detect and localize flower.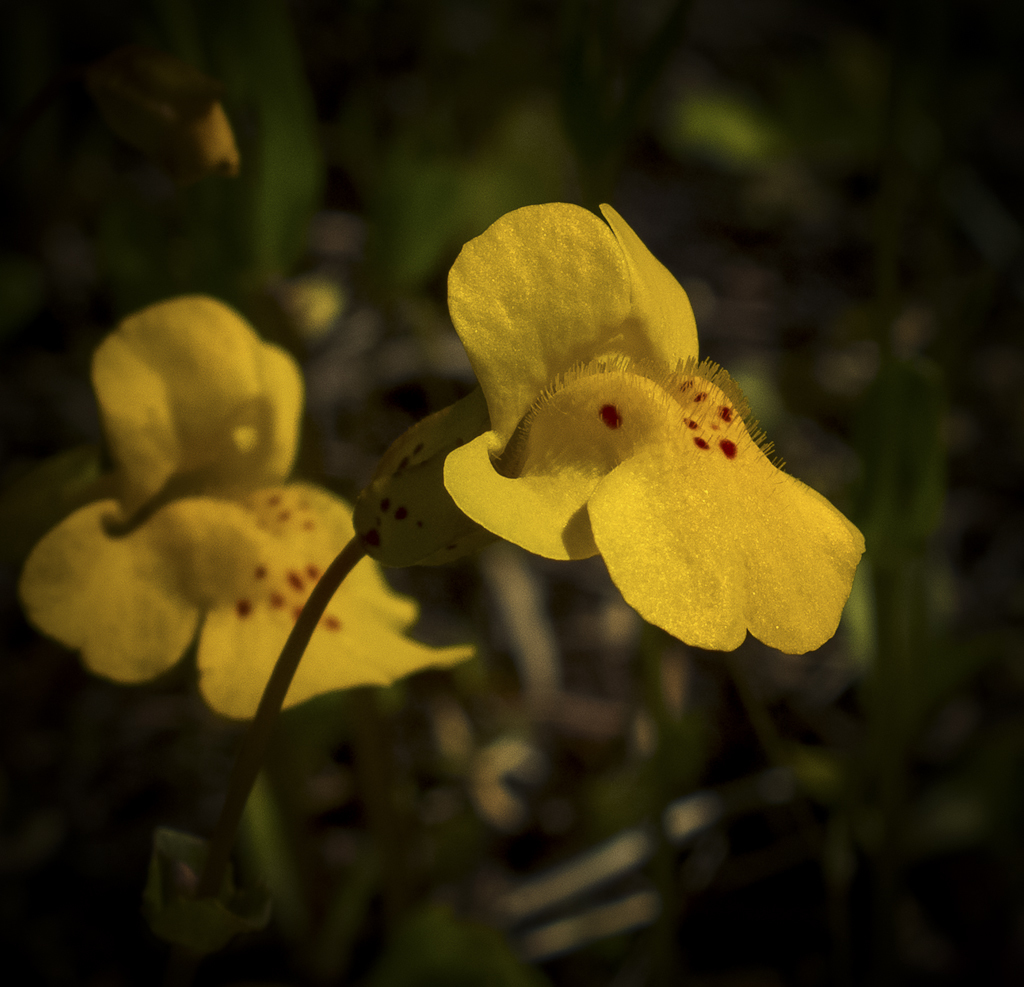
Localized at x1=365 y1=190 x2=833 y2=657.
